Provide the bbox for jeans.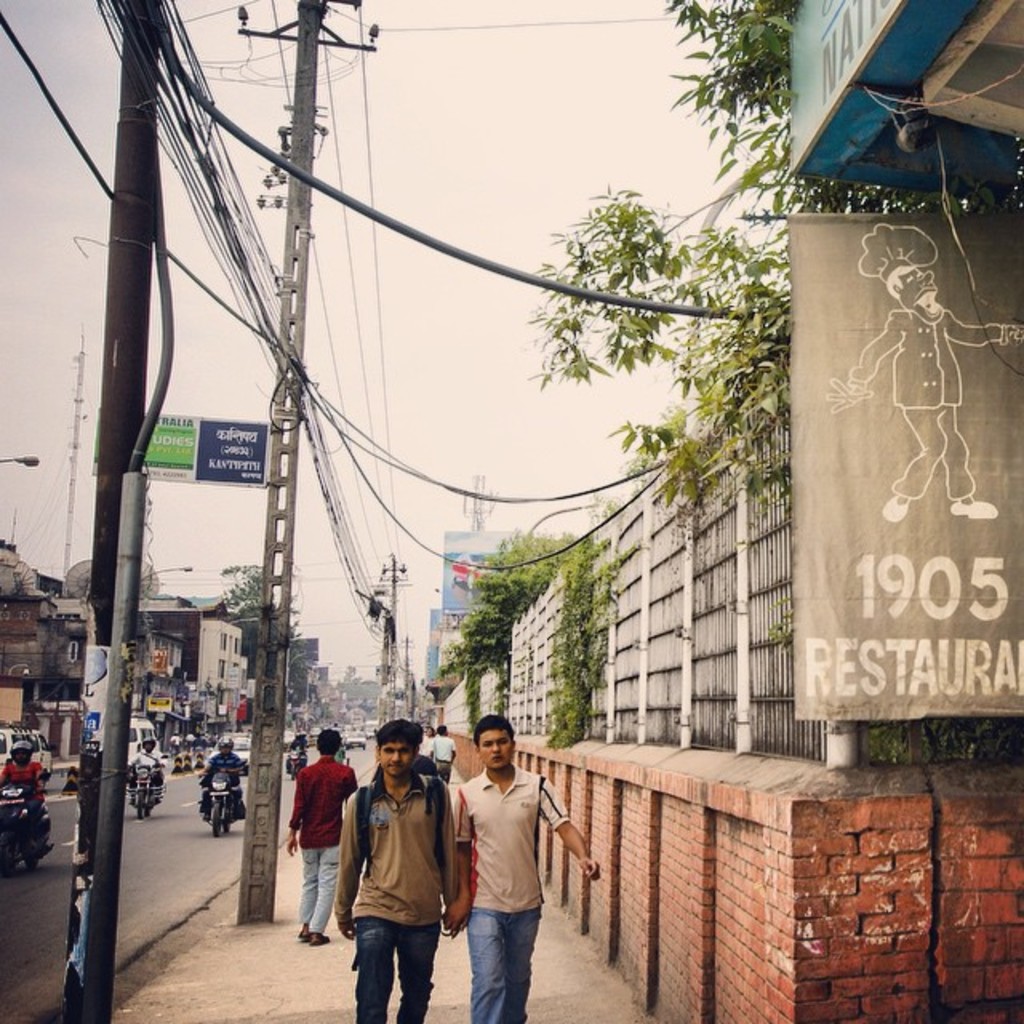
pyautogui.locateOnScreen(301, 845, 344, 936).
